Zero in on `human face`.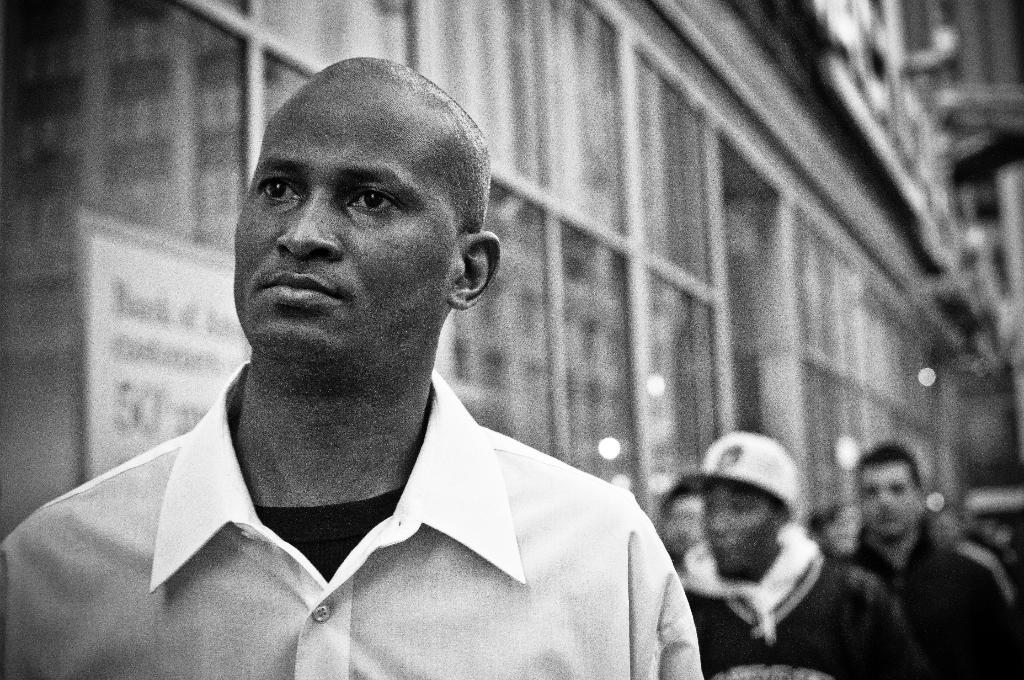
Zeroed in: <region>664, 490, 702, 555</region>.
